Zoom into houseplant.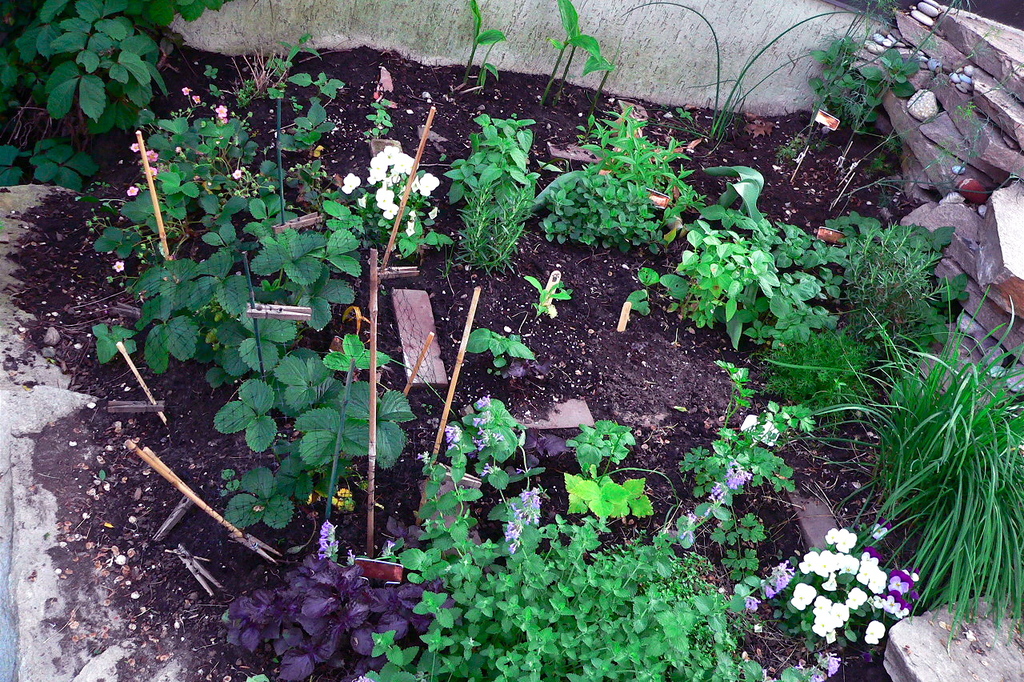
Zoom target: x1=708 y1=158 x2=801 y2=235.
